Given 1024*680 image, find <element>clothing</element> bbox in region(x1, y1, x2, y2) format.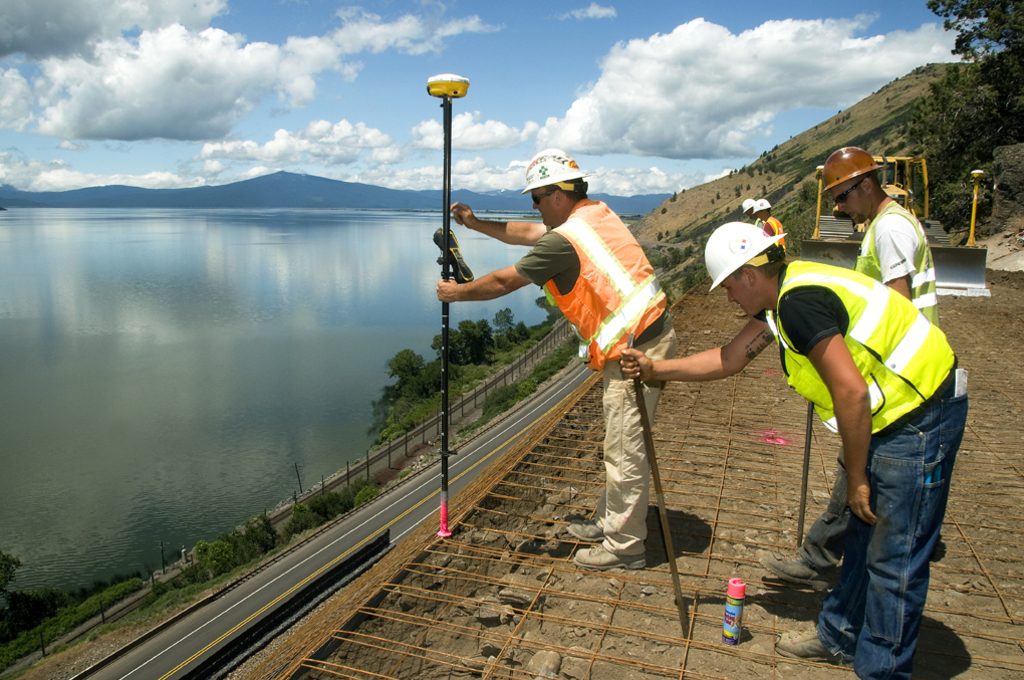
region(847, 193, 945, 321).
